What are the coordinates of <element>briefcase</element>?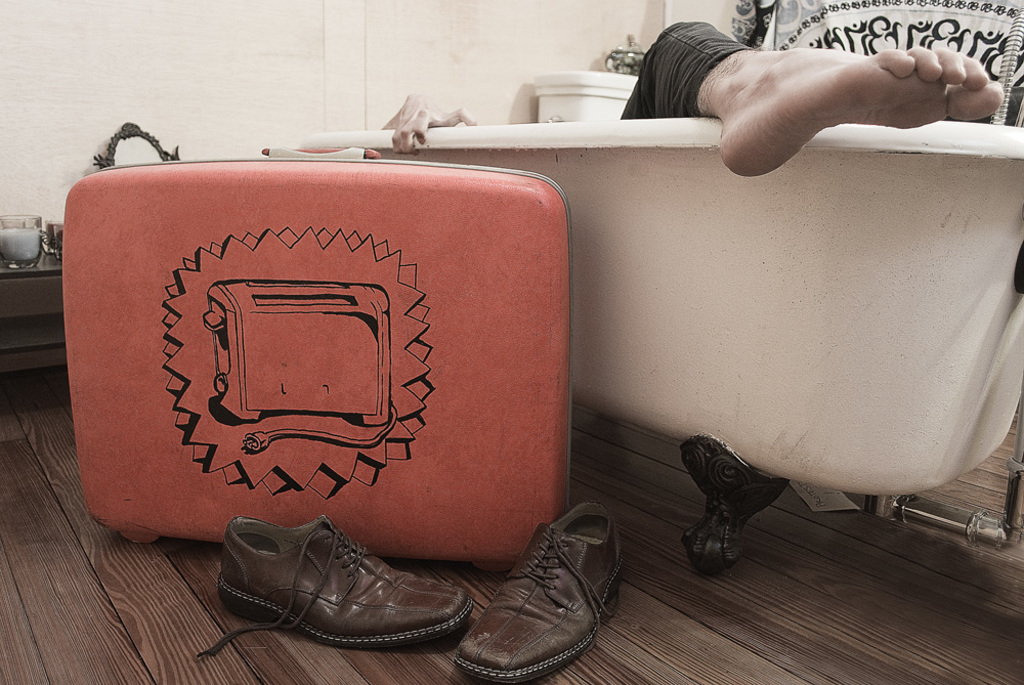
locate(45, 138, 584, 544).
